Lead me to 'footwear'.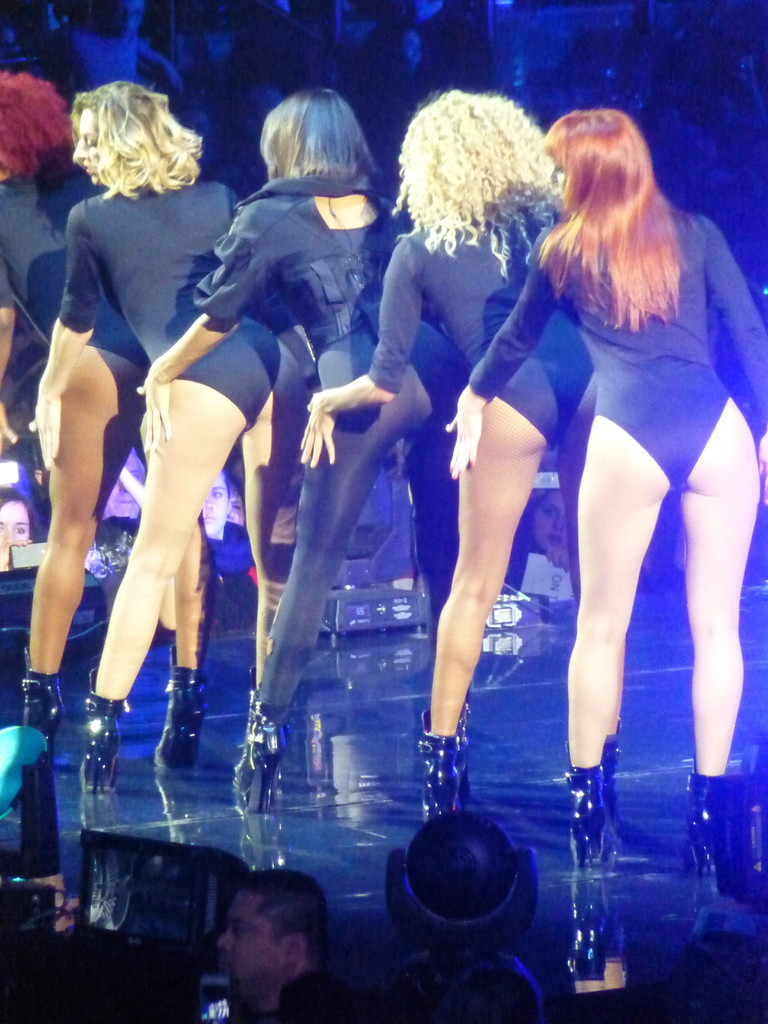
Lead to [148,645,207,771].
